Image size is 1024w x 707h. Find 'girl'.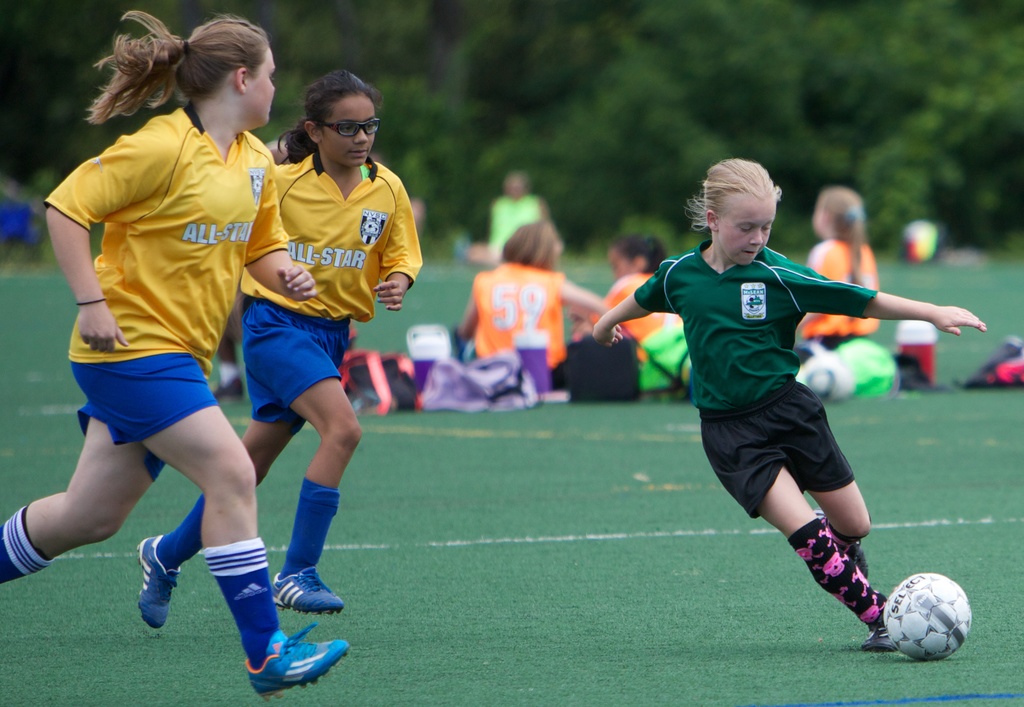
bbox(584, 146, 984, 651).
